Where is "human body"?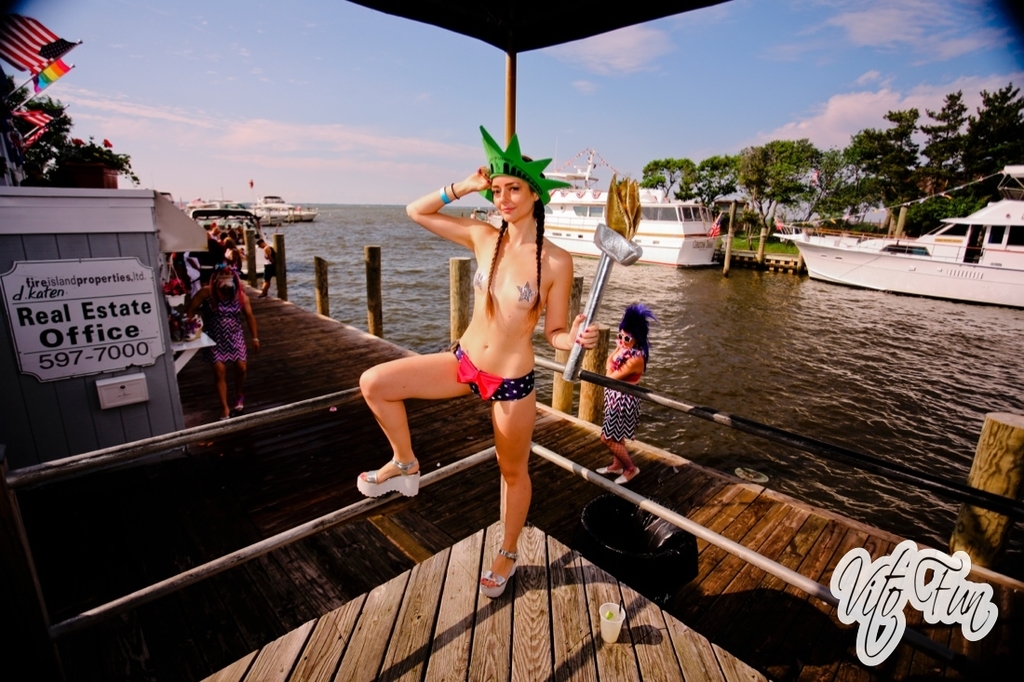
[left=259, top=243, right=276, bottom=292].
